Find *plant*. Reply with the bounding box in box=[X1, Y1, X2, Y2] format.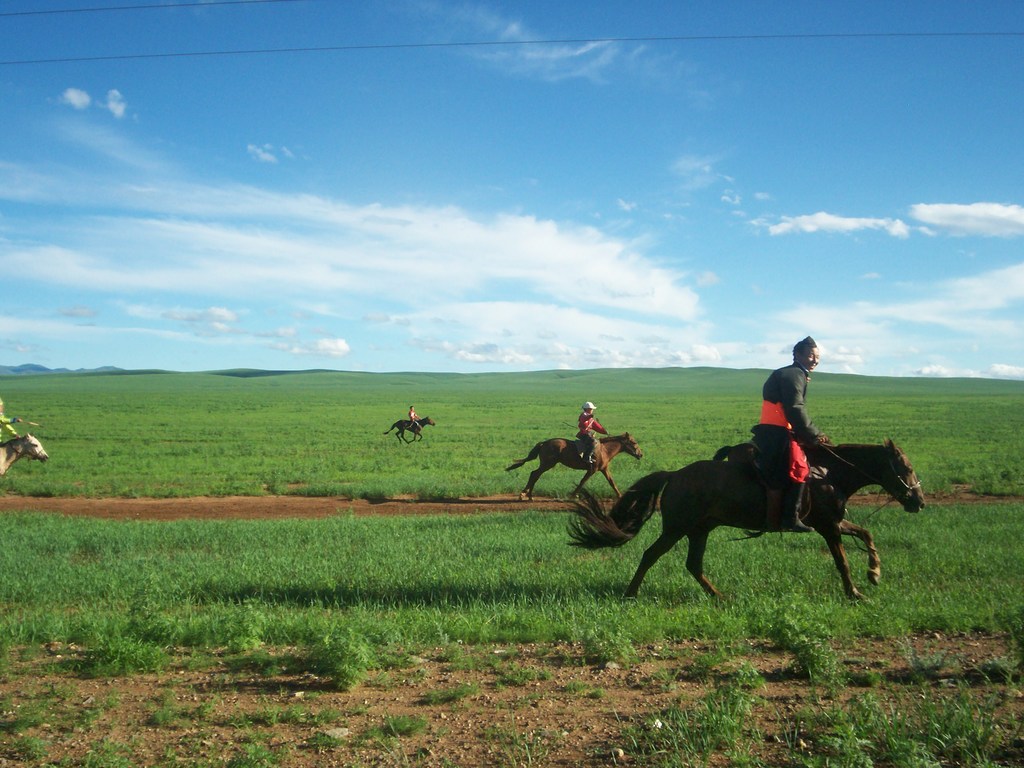
box=[685, 646, 750, 676].
